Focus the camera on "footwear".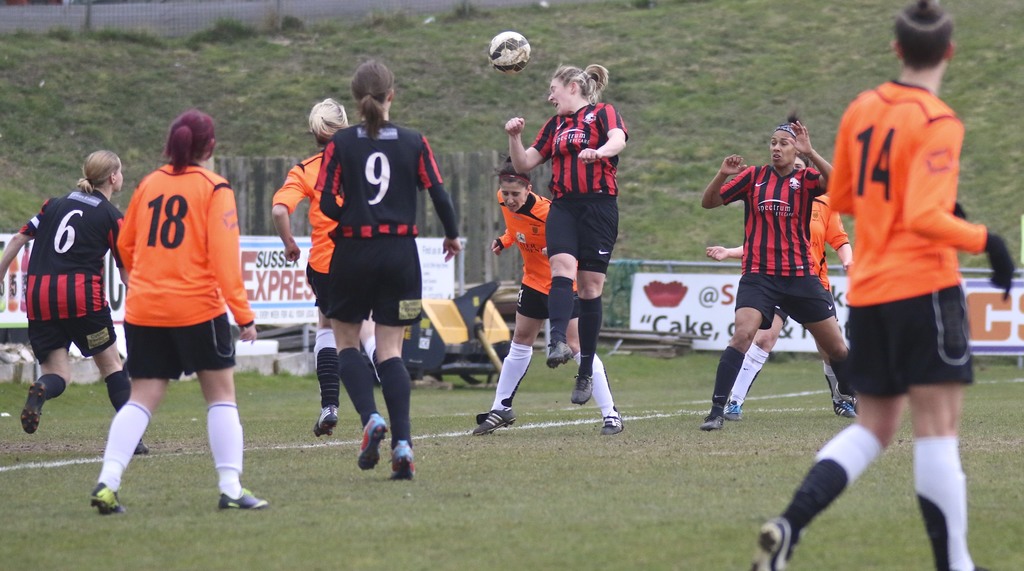
Focus region: <box>753,514,790,570</box>.
